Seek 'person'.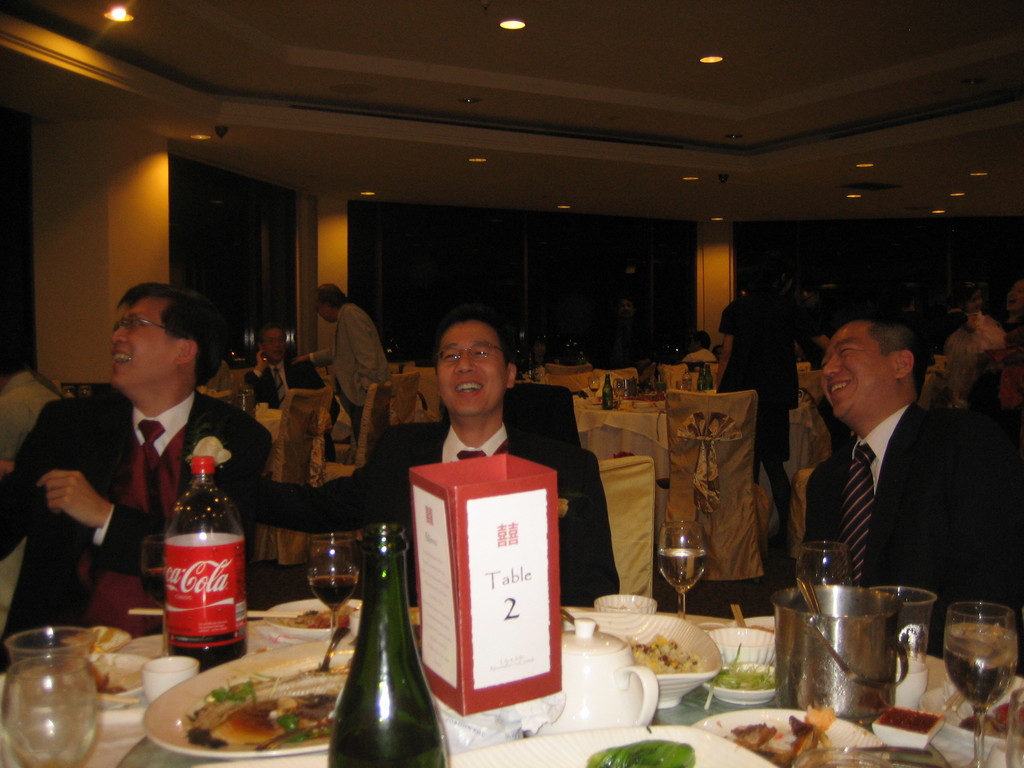
l=243, t=328, r=342, b=458.
